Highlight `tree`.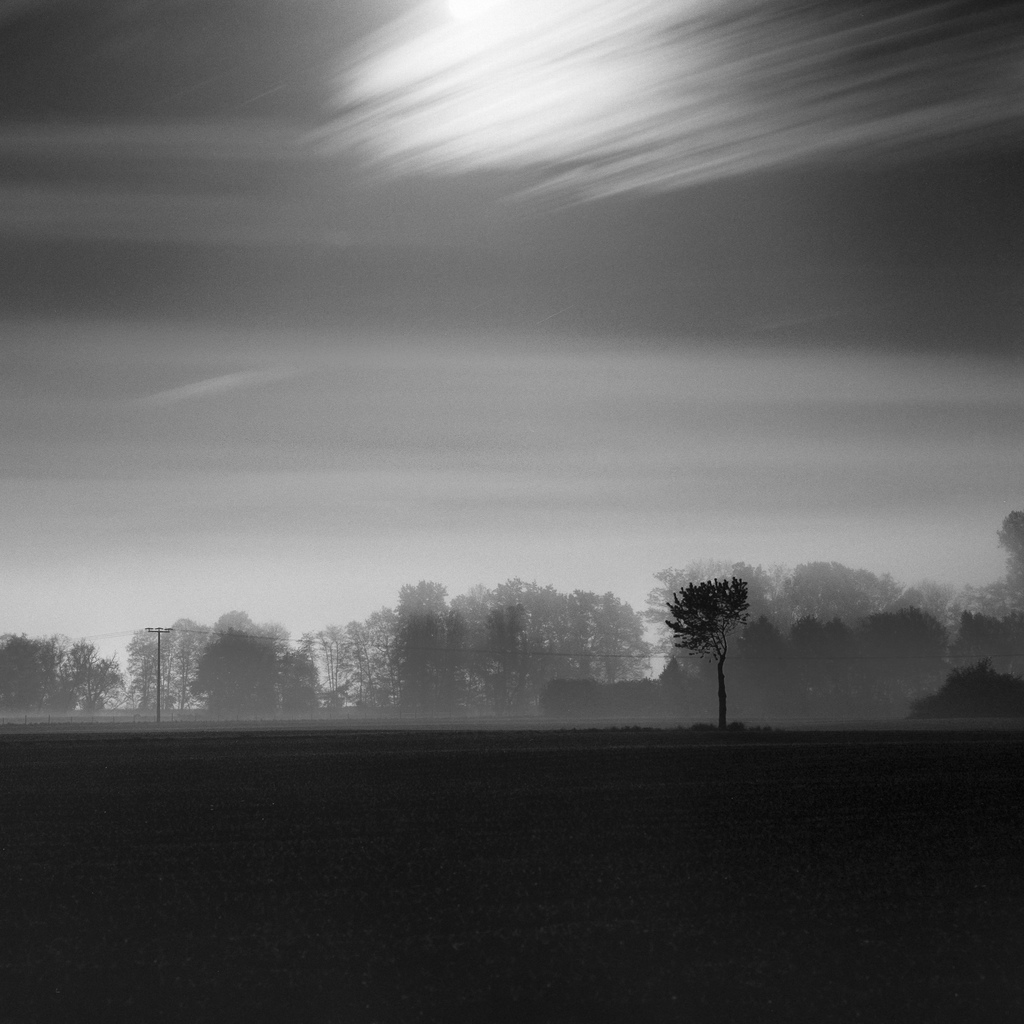
Highlighted region: {"x1": 120, "y1": 610, "x2": 227, "y2": 717}.
